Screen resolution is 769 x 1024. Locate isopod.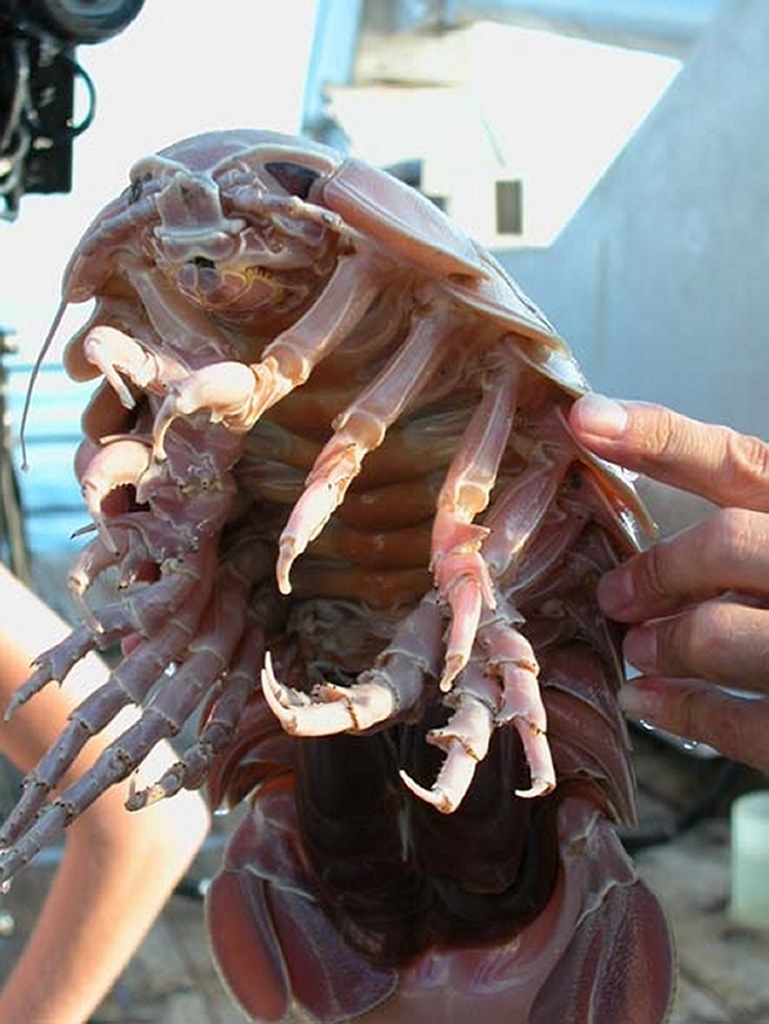
0, 118, 664, 1023.
